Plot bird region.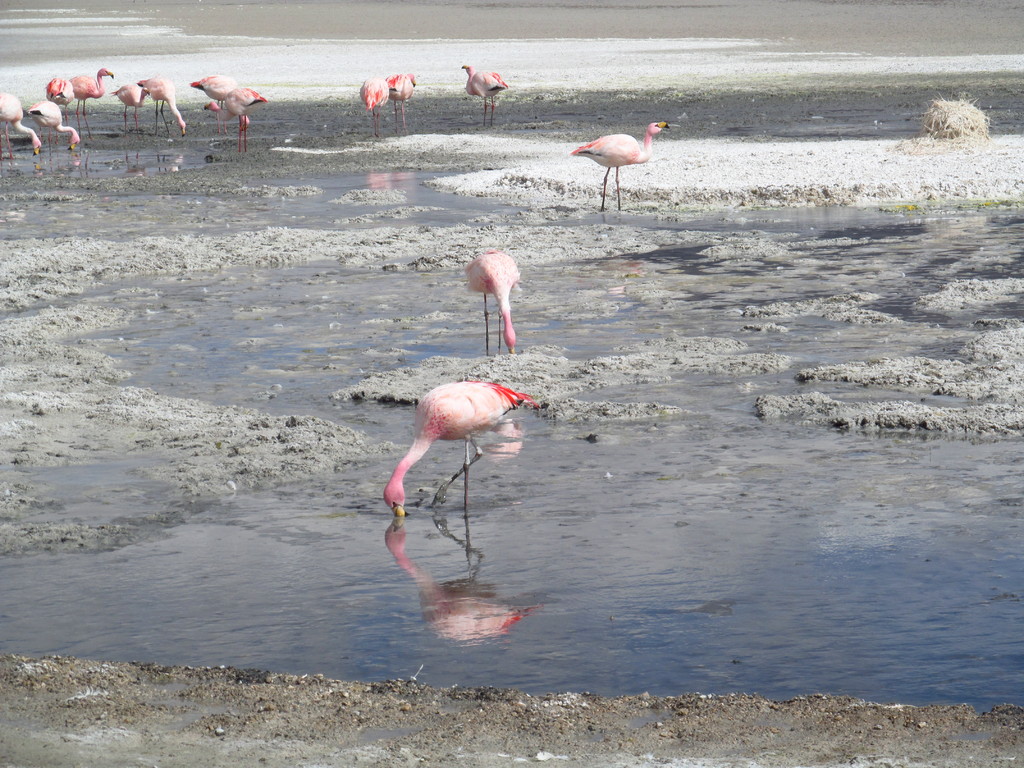
Plotted at box(45, 76, 78, 122).
